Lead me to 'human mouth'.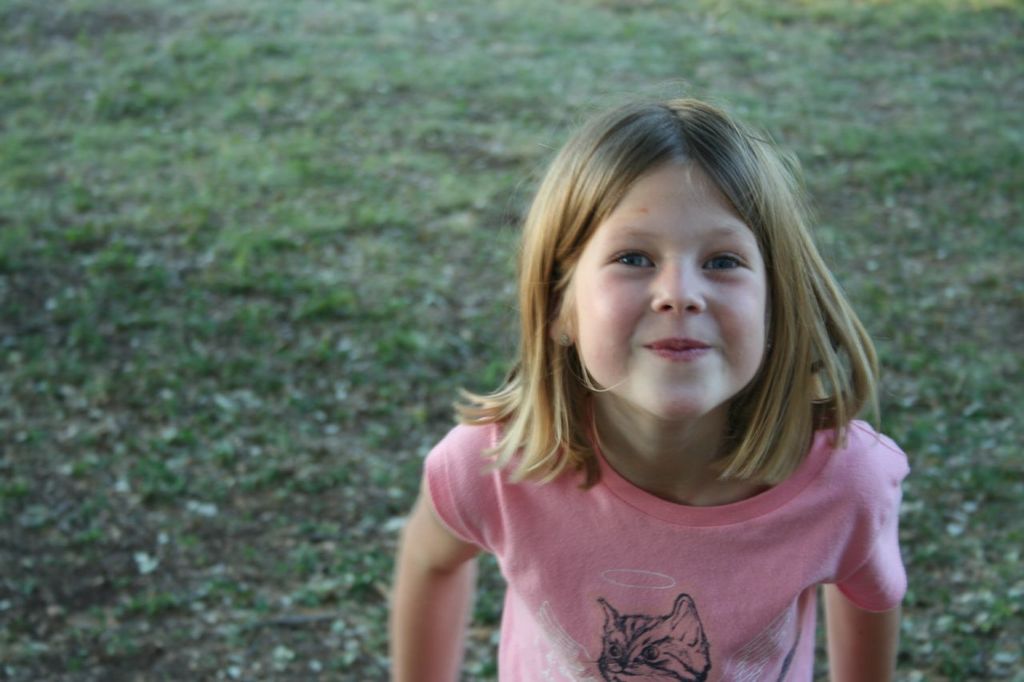
Lead to 637 327 718 371.
